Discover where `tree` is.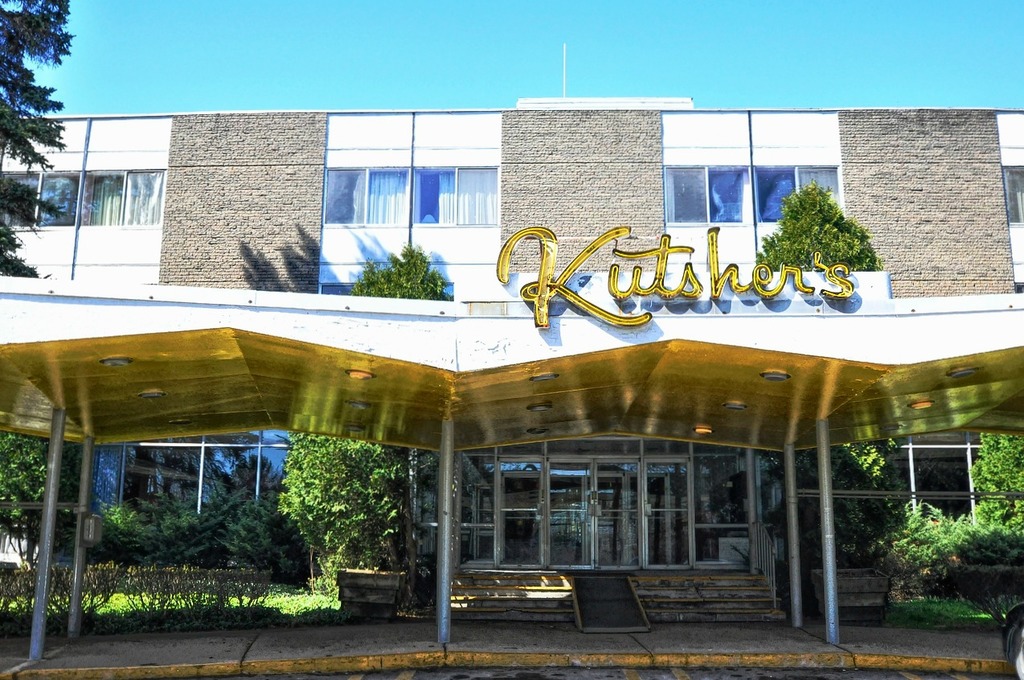
Discovered at [0,0,77,275].
